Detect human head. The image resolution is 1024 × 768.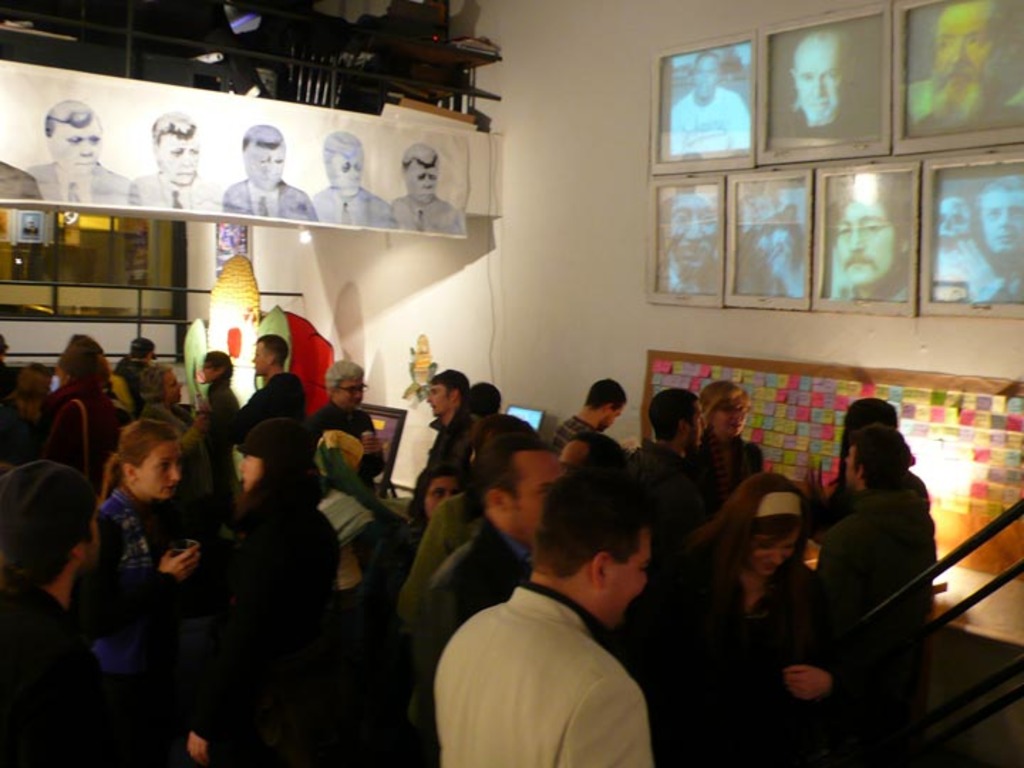
<region>243, 415, 306, 491</region>.
